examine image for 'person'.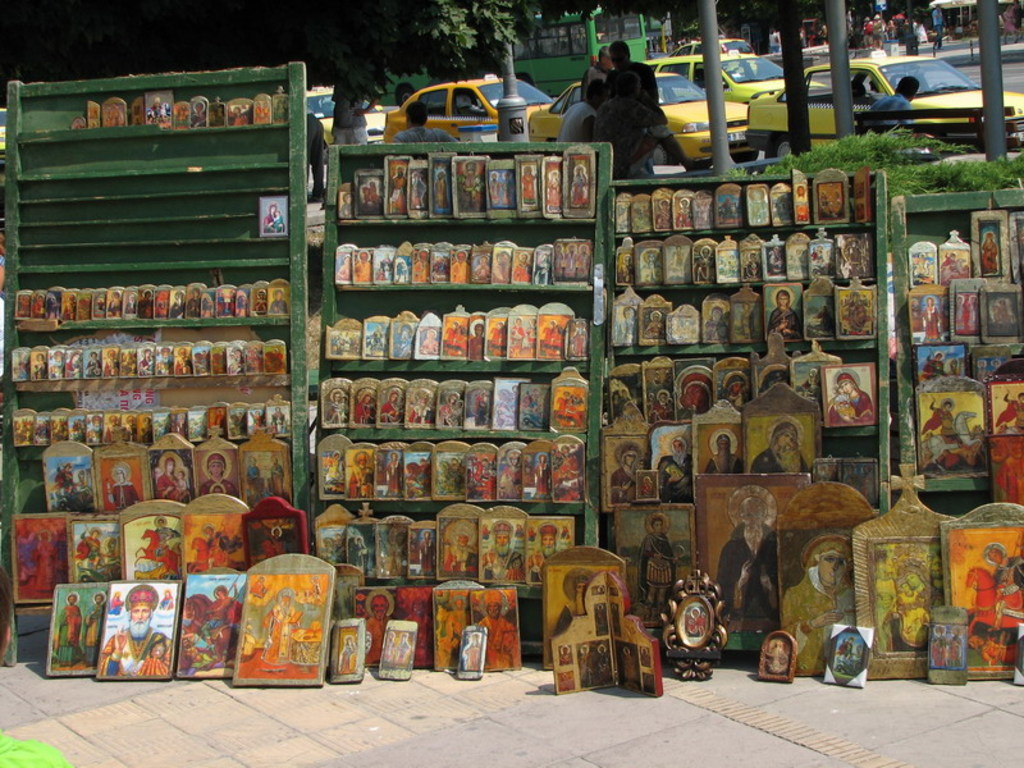
Examination result: bbox(474, 588, 520, 669).
